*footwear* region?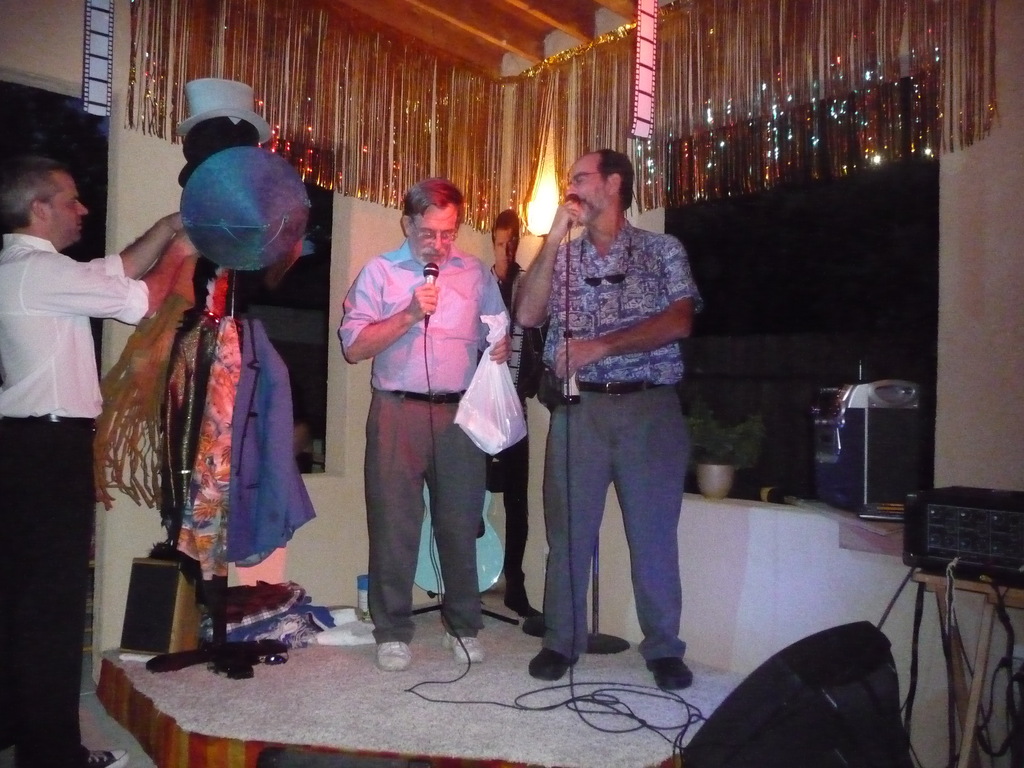
bbox(57, 749, 135, 767)
